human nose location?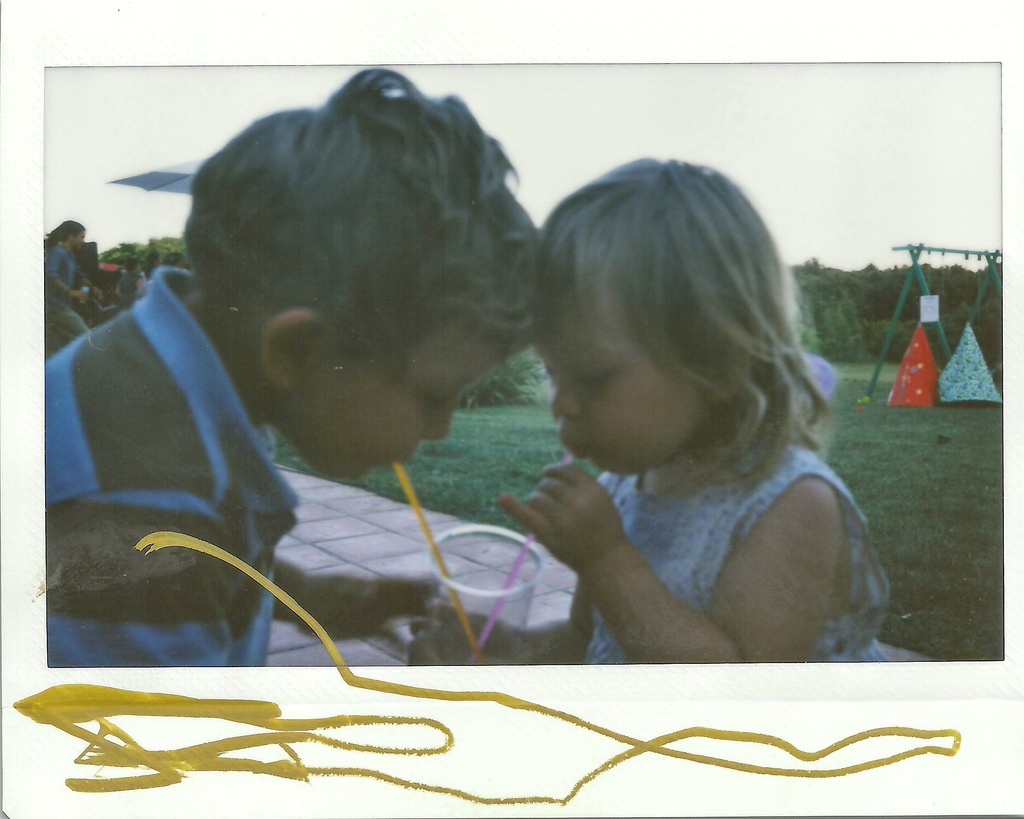
(424,400,456,442)
